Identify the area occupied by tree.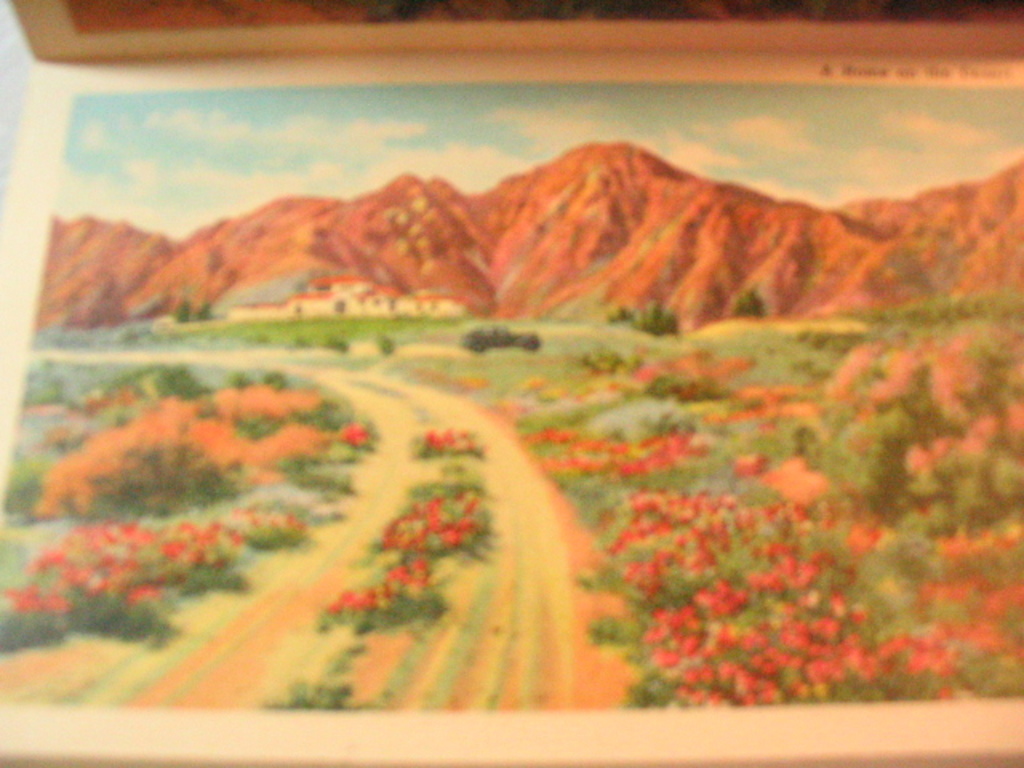
Area: [x1=954, y1=336, x2=1022, y2=434].
